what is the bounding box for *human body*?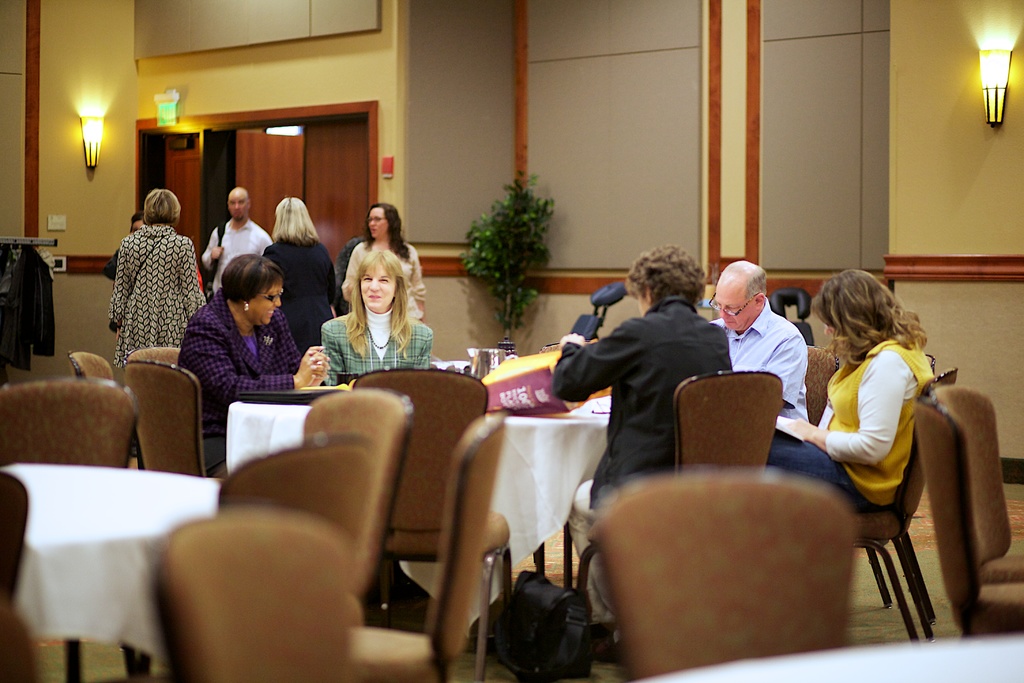
(326,304,430,374).
